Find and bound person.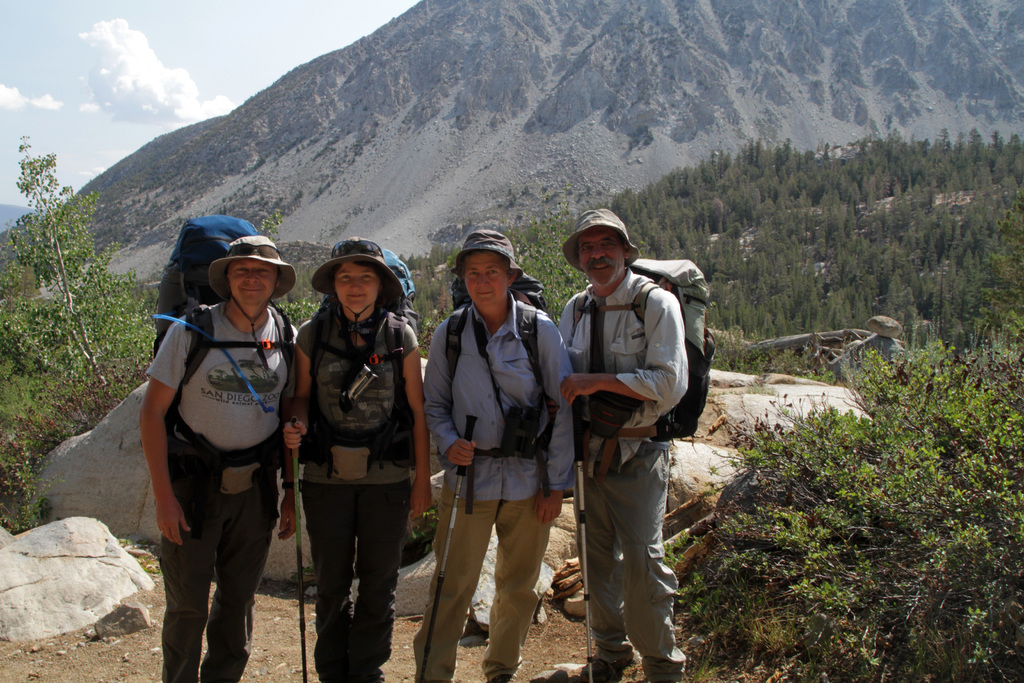
Bound: 421,230,581,682.
